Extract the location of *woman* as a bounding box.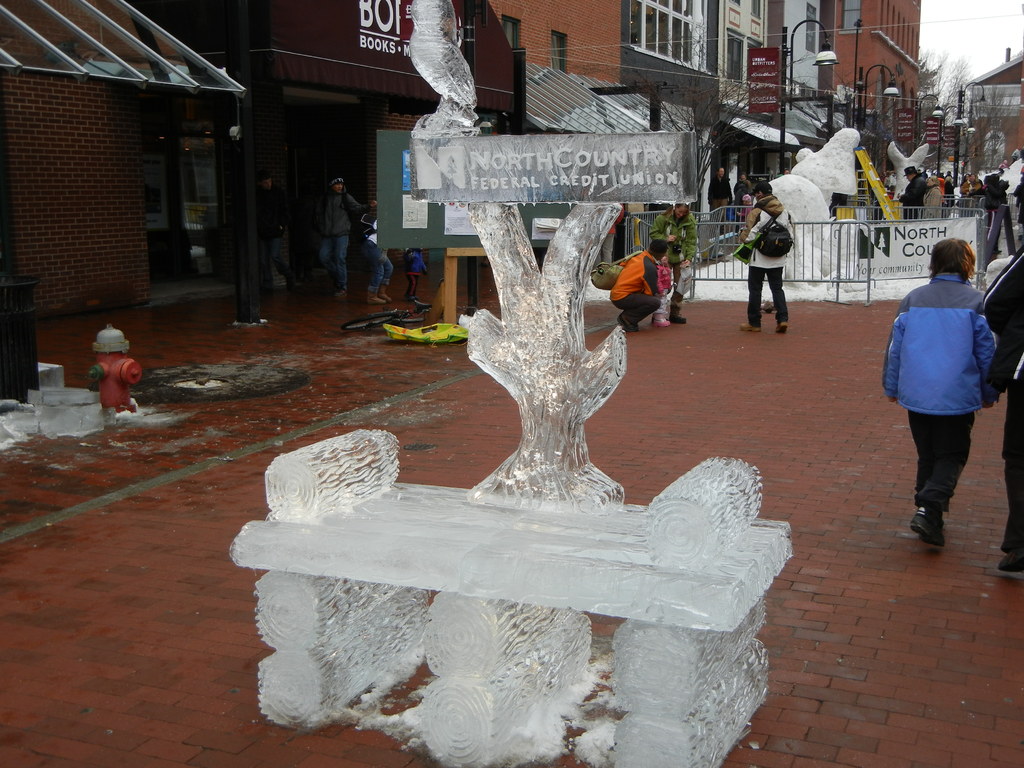
[923, 176, 952, 222].
